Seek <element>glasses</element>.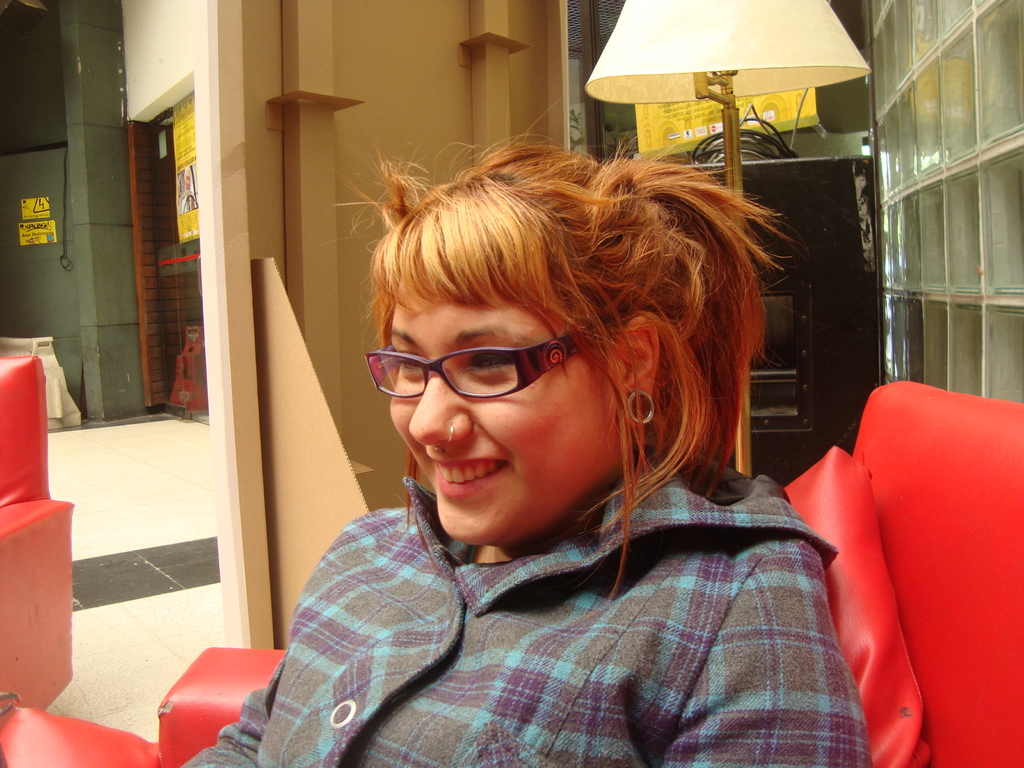
(364,305,653,401).
